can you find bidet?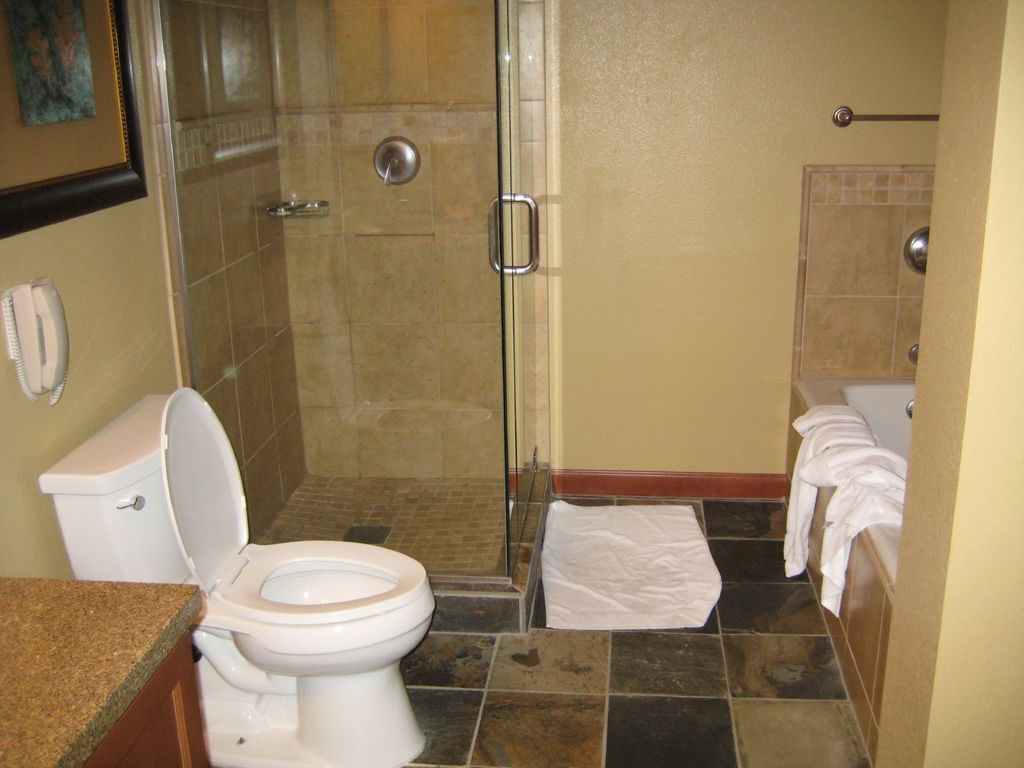
Yes, bounding box: 216,539,433,767.
